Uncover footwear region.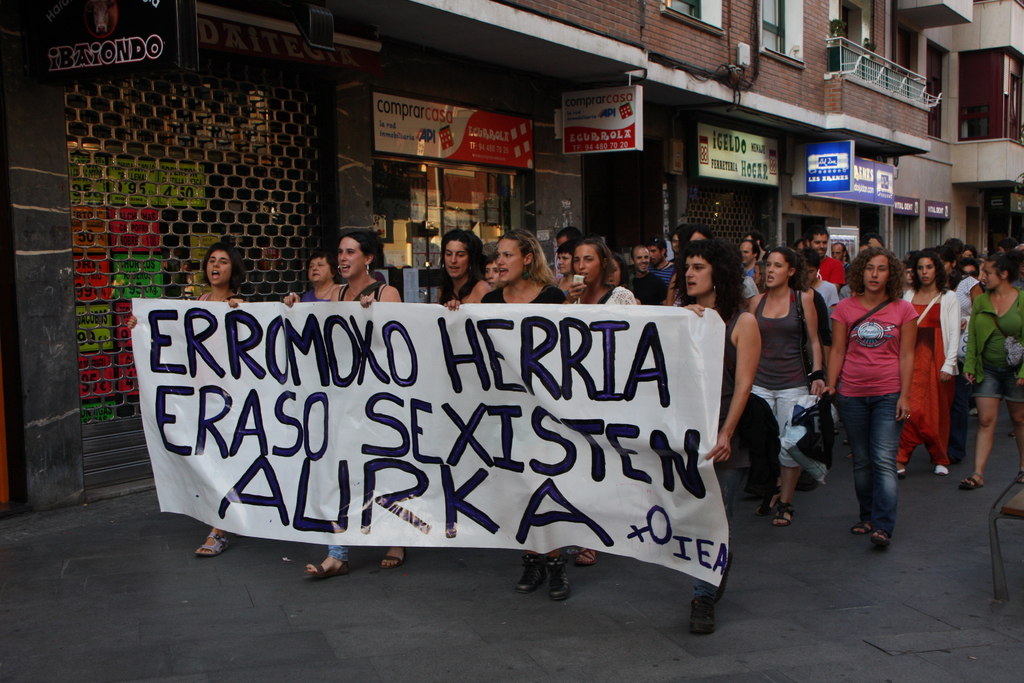
Uncovered: {"x1": 853, "y1": 520, "x2": 876, "y2": 534}.
